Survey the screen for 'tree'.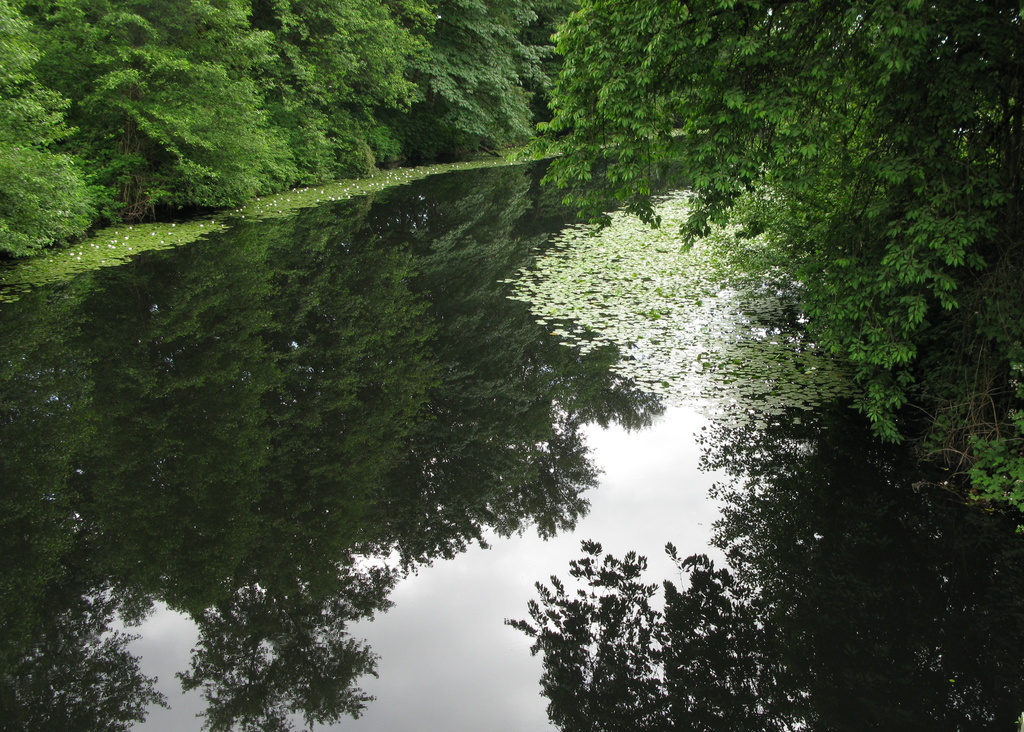
Survey found: locate(714, 0, 996, 326).
